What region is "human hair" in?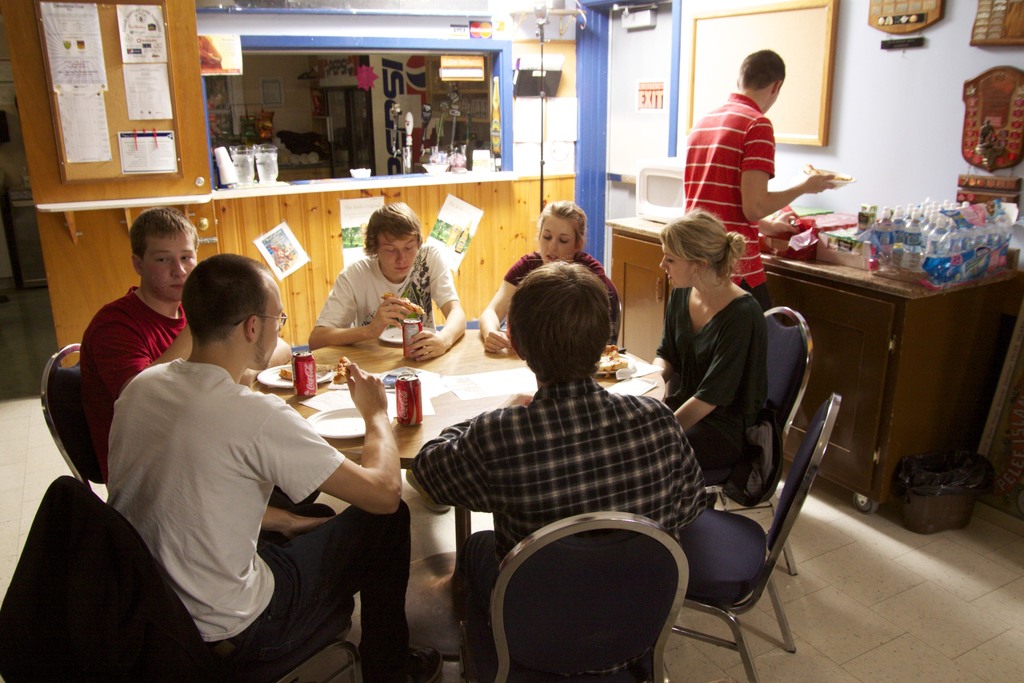
x1=128 y1=208 x2=195 y2=259.
